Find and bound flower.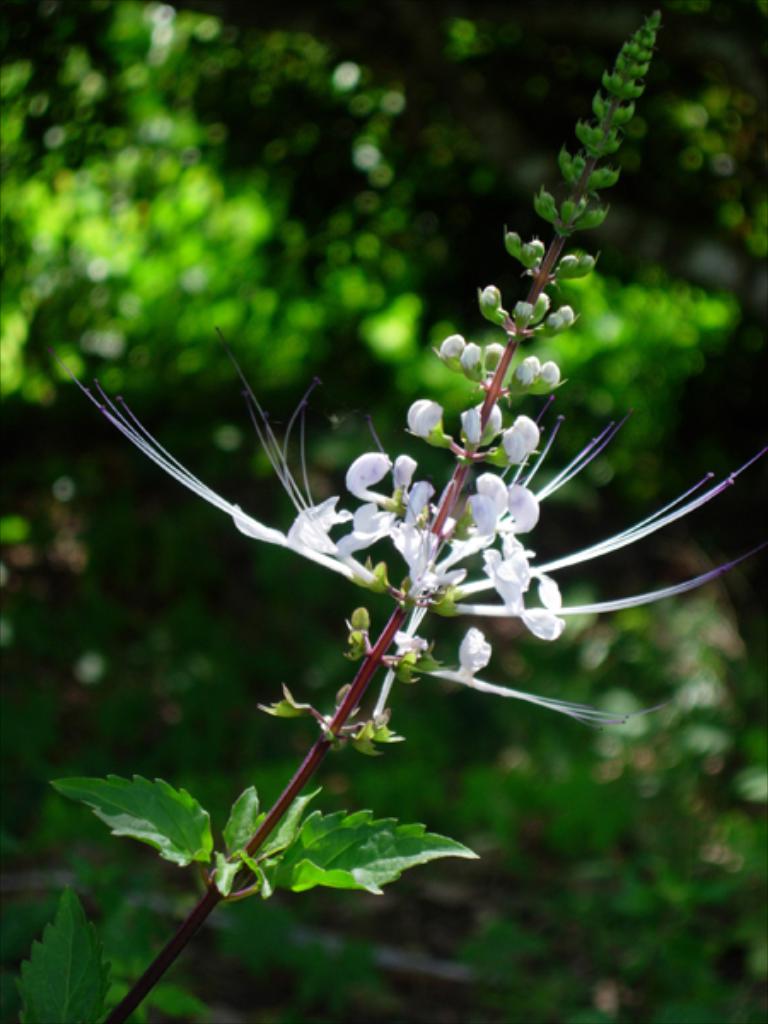
Bound: locate(73, 0, 766, 787).
